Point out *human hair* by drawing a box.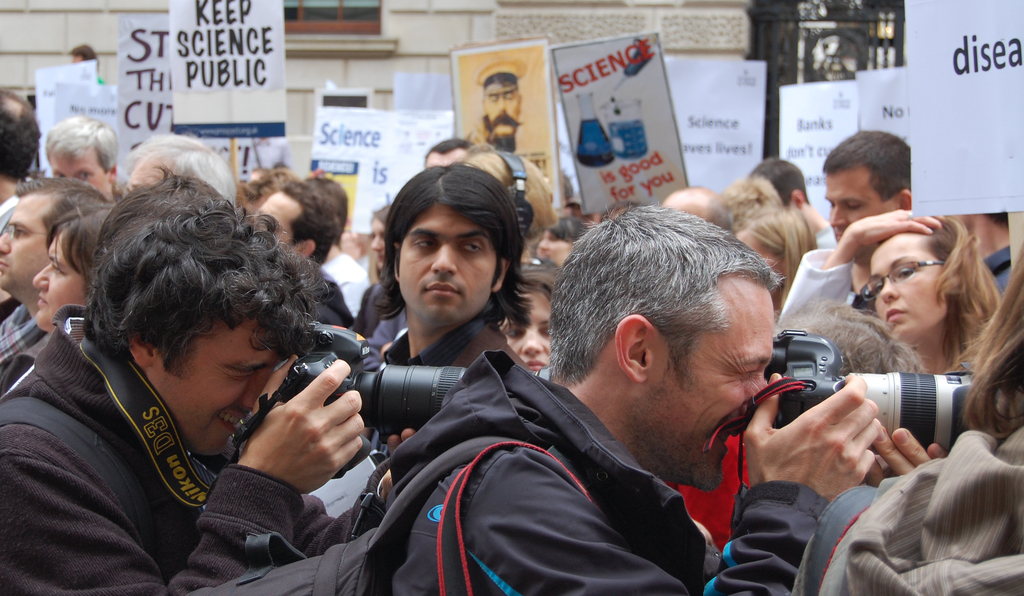
box(33, 201, 113, 297).
